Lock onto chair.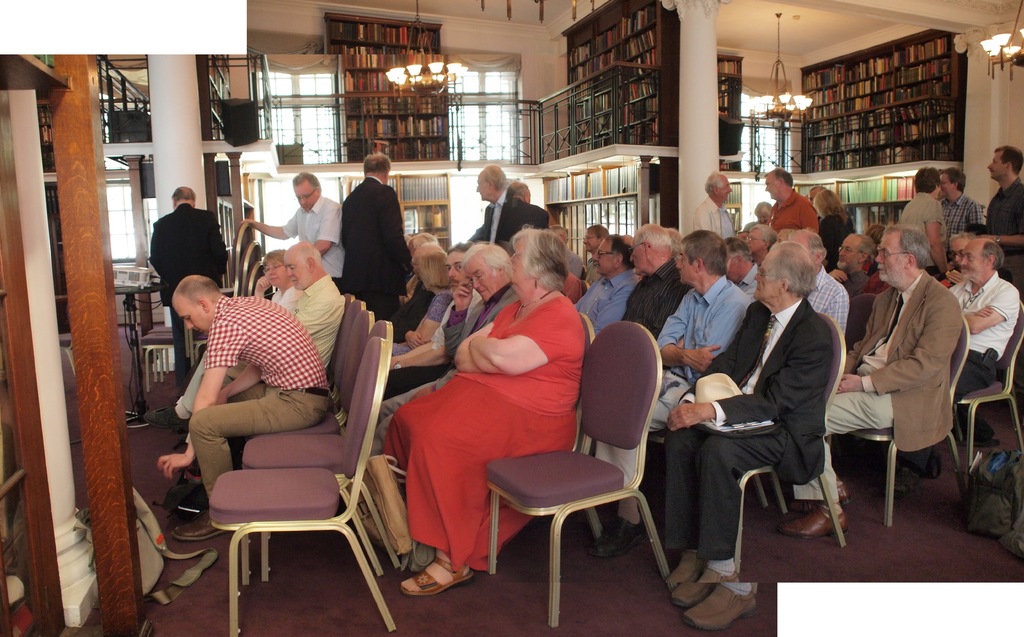
Locked: 729, 310, 846, 579.
